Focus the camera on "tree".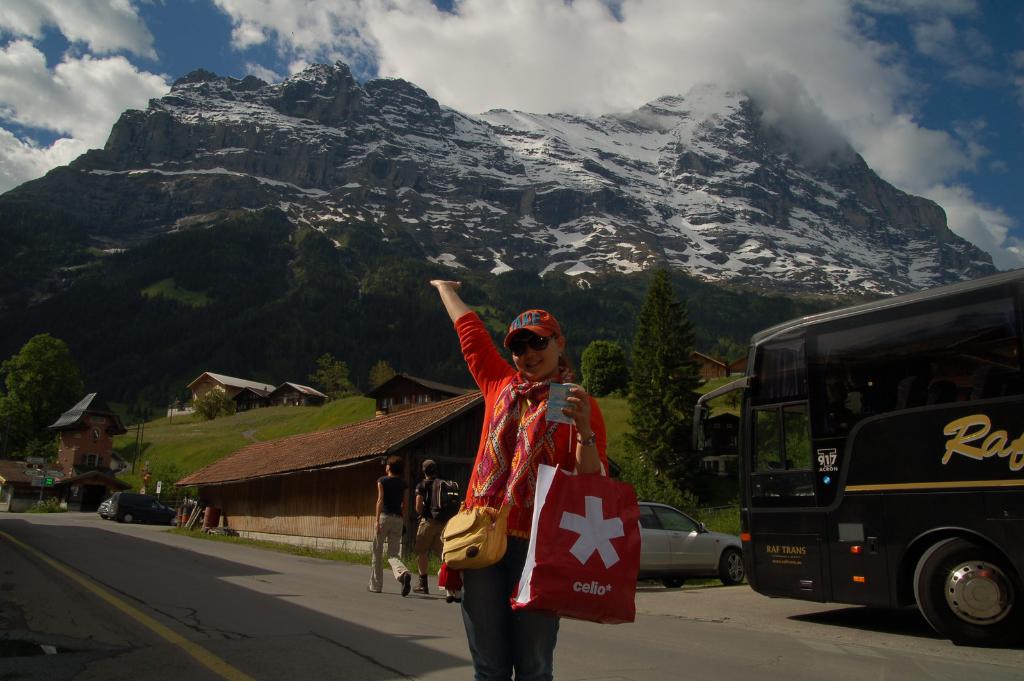
Focus region: crop(304, 351, 354, 402).
